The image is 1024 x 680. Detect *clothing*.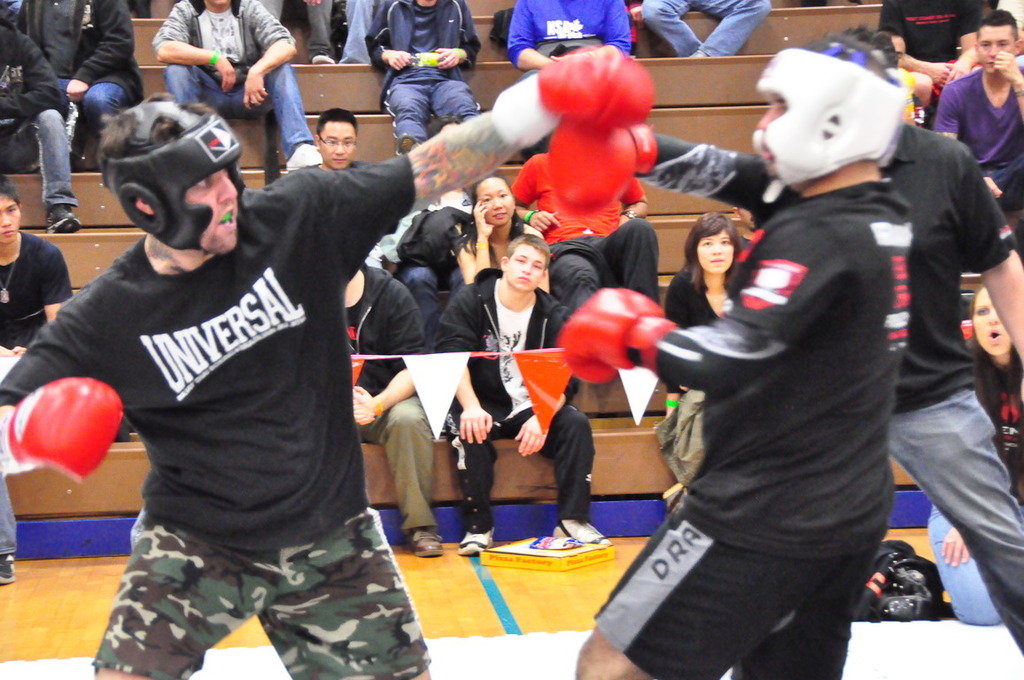
Detection: 438, 275, 610, 508.
